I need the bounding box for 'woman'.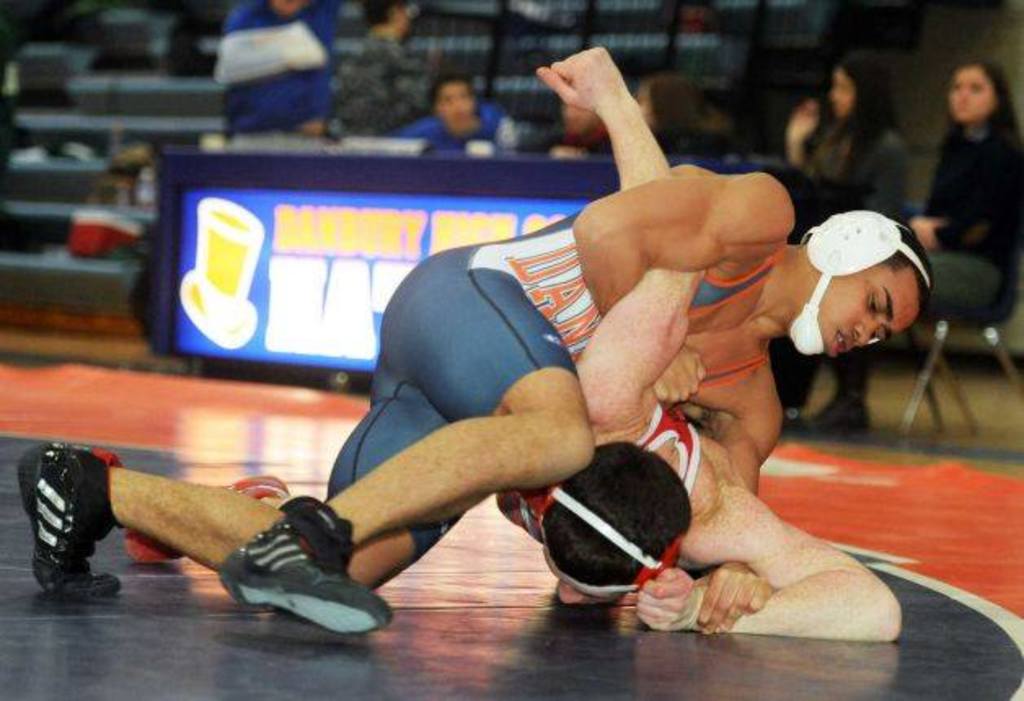
Here it is: [left=791, top=59, right=1022, bottom=434].
